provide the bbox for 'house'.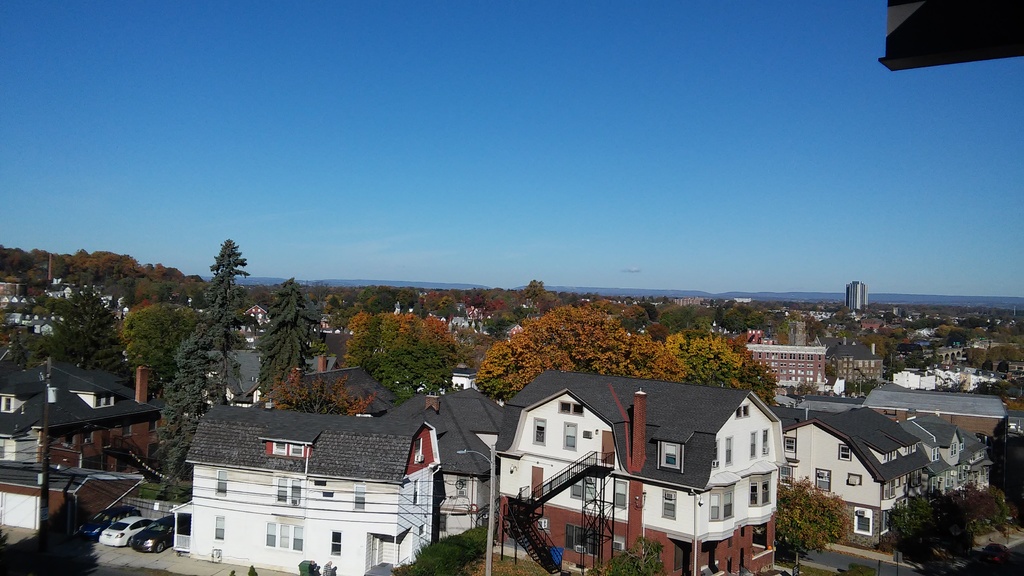
<region>824, 337, 884, 385</region>.
